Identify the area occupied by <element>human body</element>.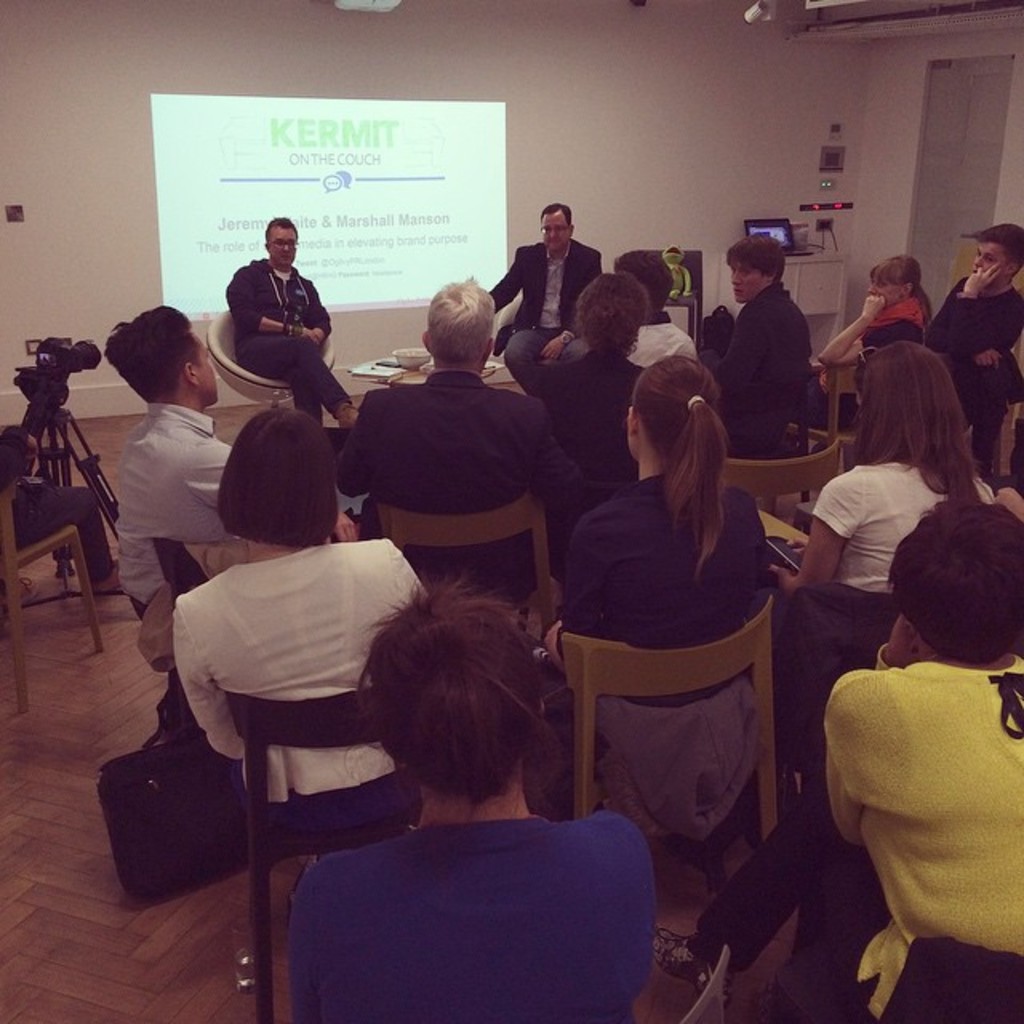
Area: bbox=(494, 222, 598, 390).
